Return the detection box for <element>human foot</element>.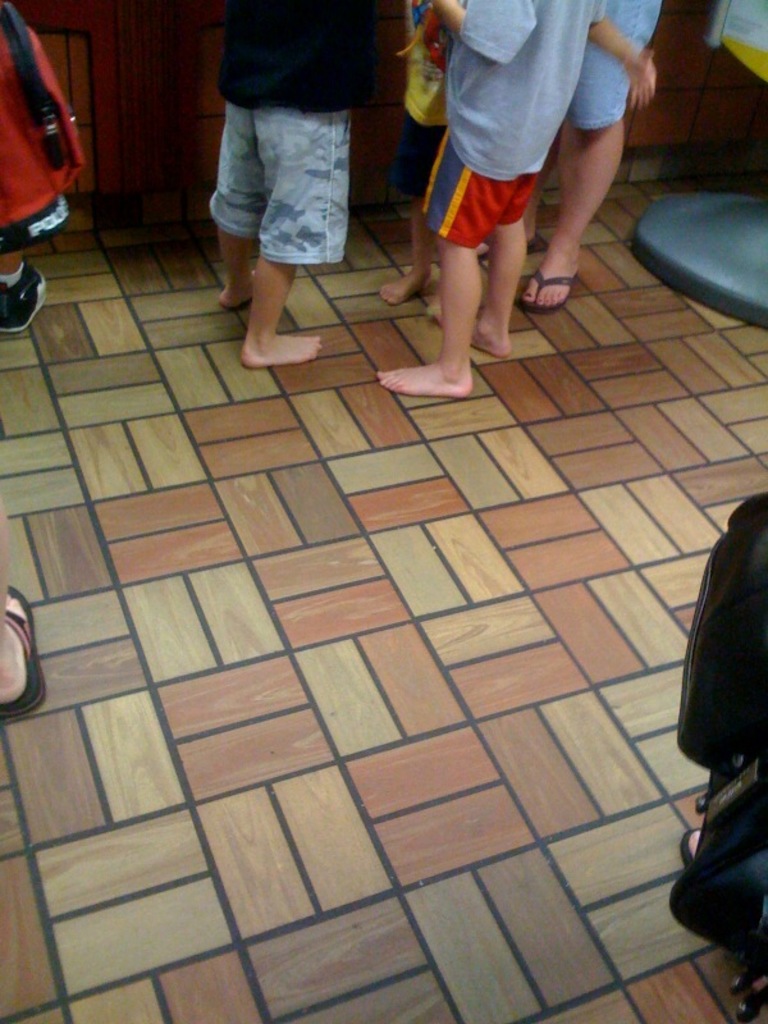
{"x1": 0, "y1": 266, "x2": 54, "y2": 335}.
